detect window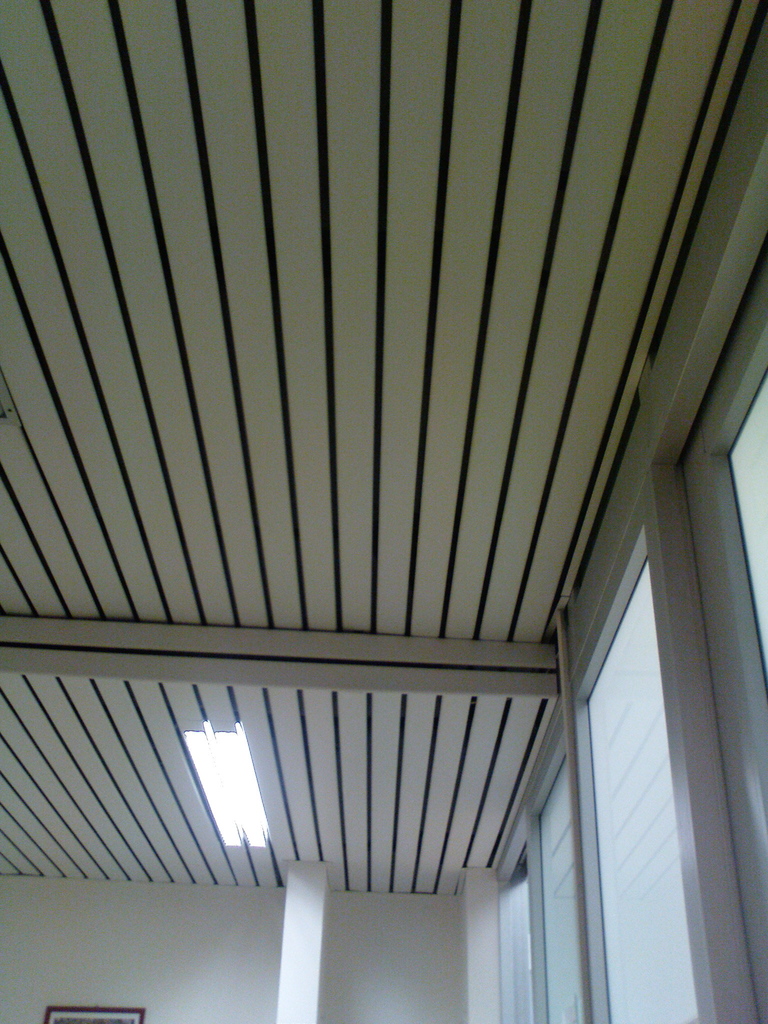
[550,383,730,988]
